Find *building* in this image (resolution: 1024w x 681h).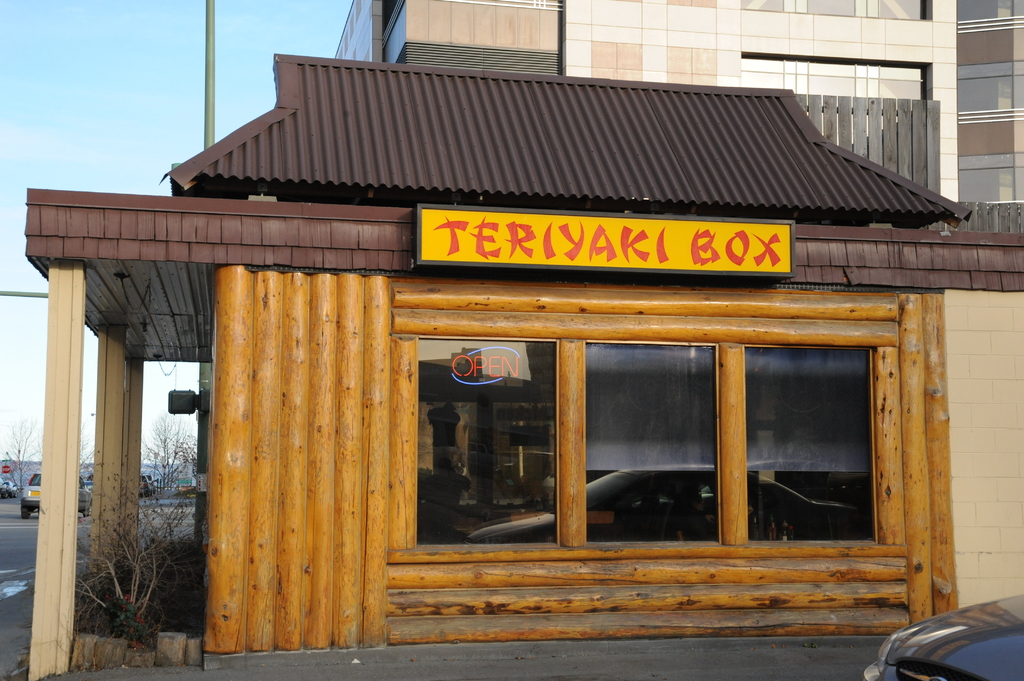
x1=333 y1=0 x2=1023 y2=202.
